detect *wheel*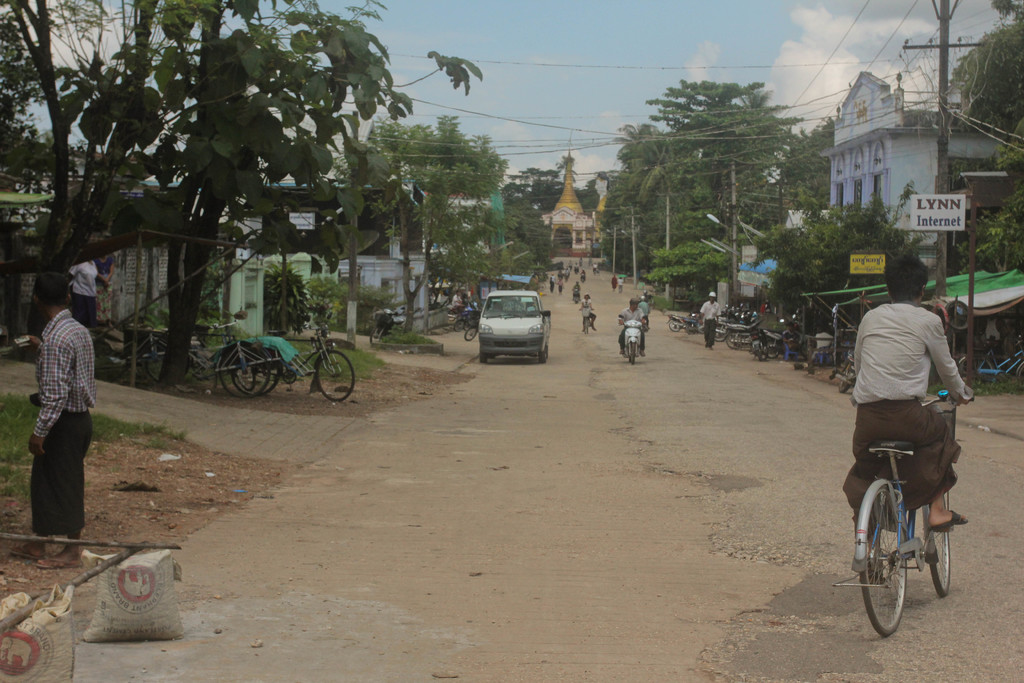
838/358/860/391
